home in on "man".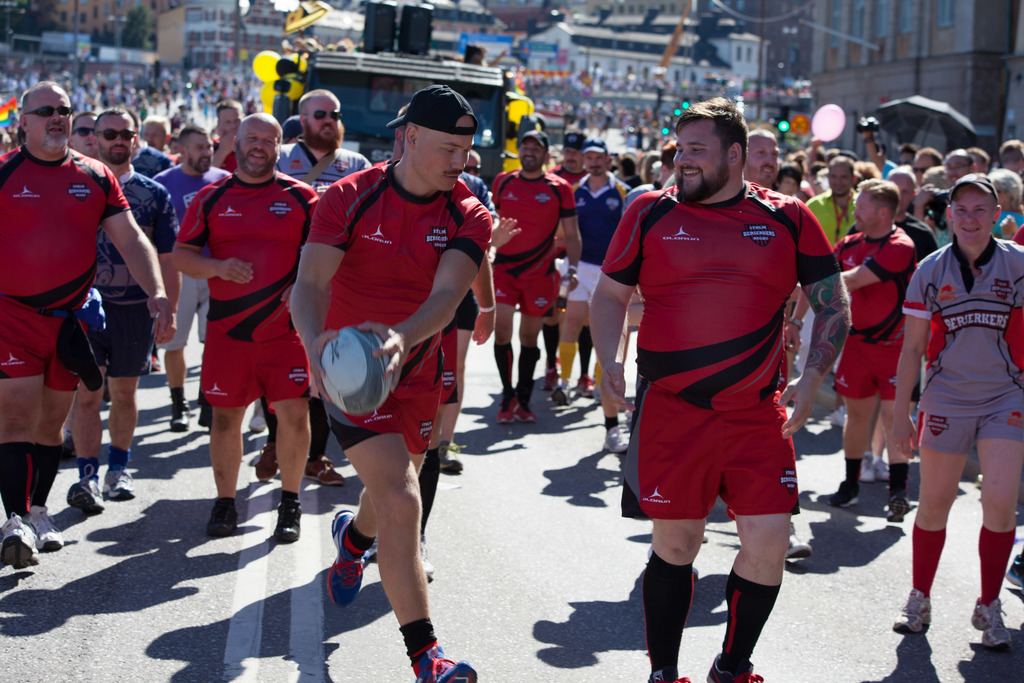
Homed in at (x1=785, y1=181, x2=918, y2=512).
